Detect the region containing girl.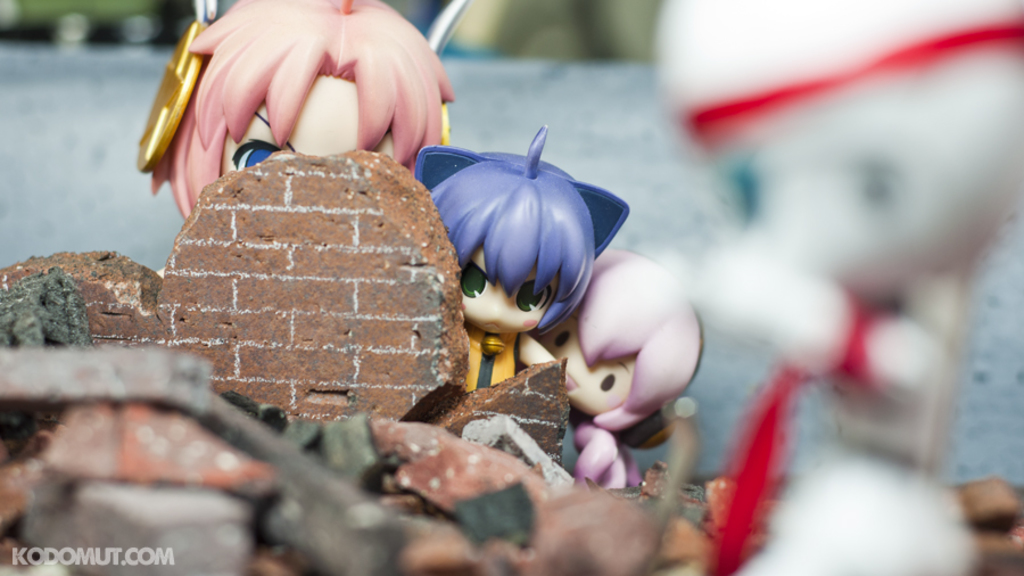
bbox(521, 249, 702, 495).
